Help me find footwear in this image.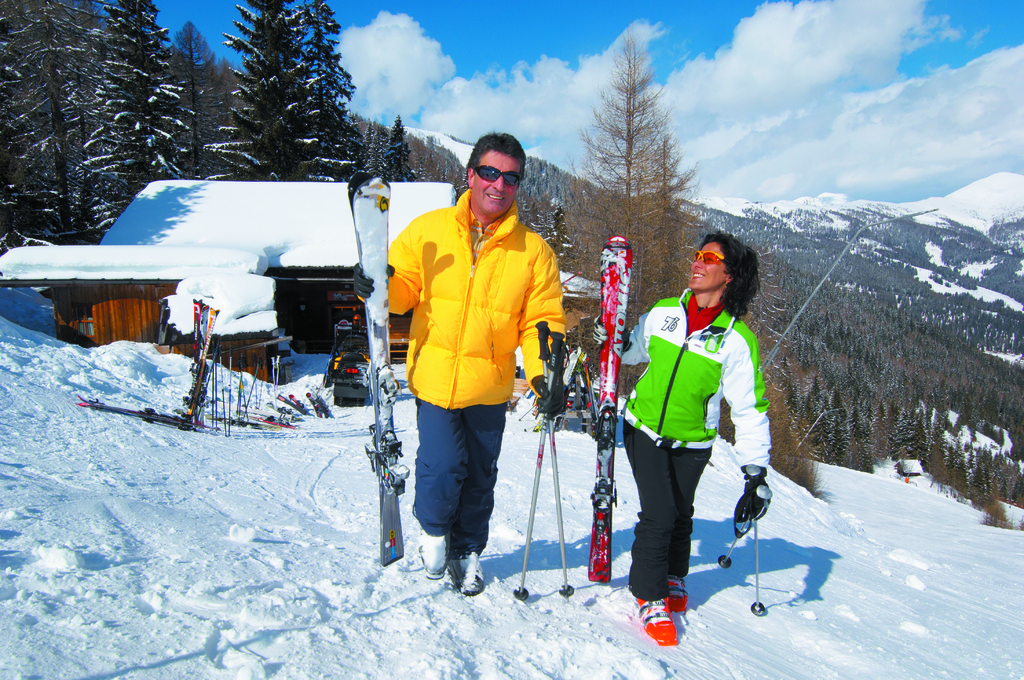
Found it: (419, 533, 447, 579).
